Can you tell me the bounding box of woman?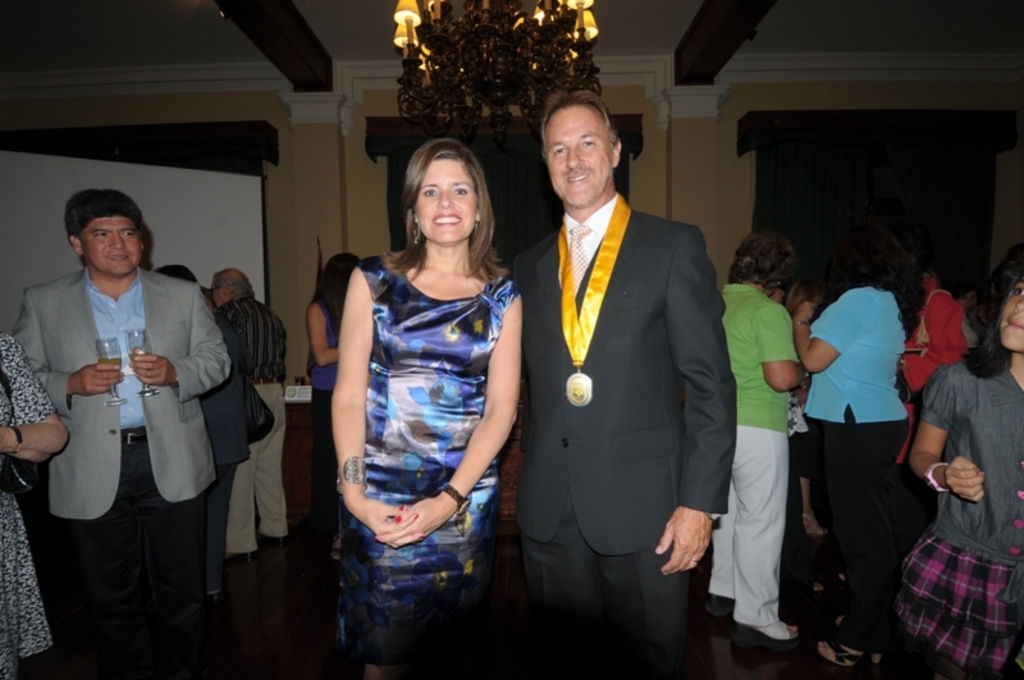
l=301, t=250, r=370, b=546.
